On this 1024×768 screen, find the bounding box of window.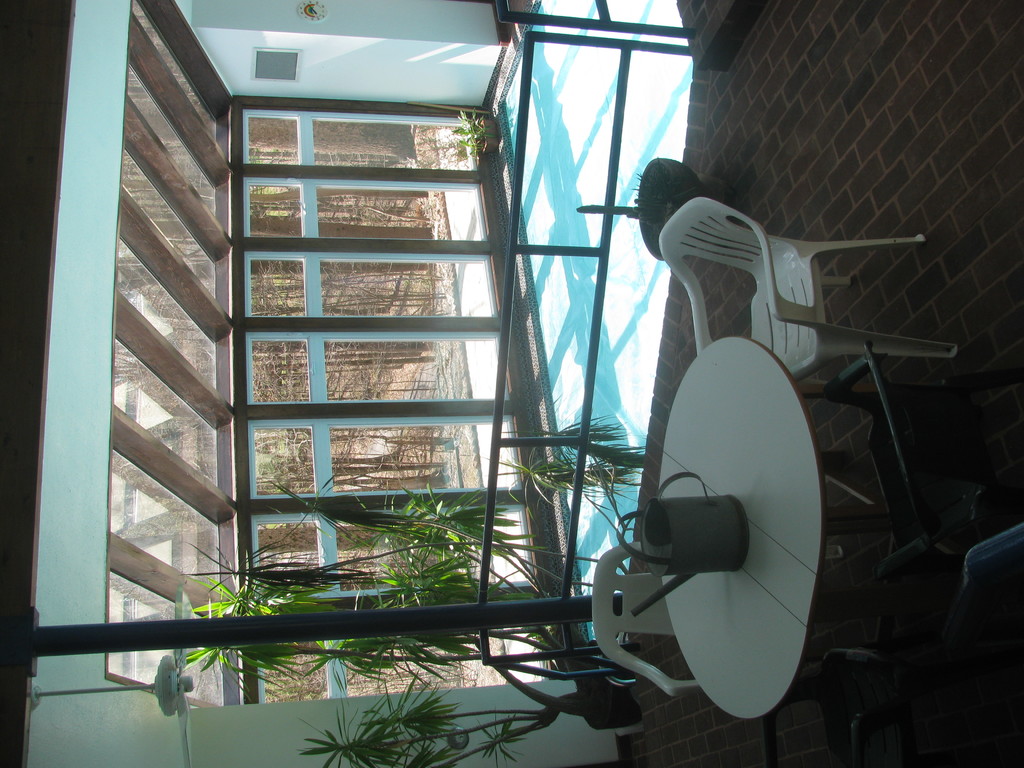
Bounding box: 109,0,588,705.
